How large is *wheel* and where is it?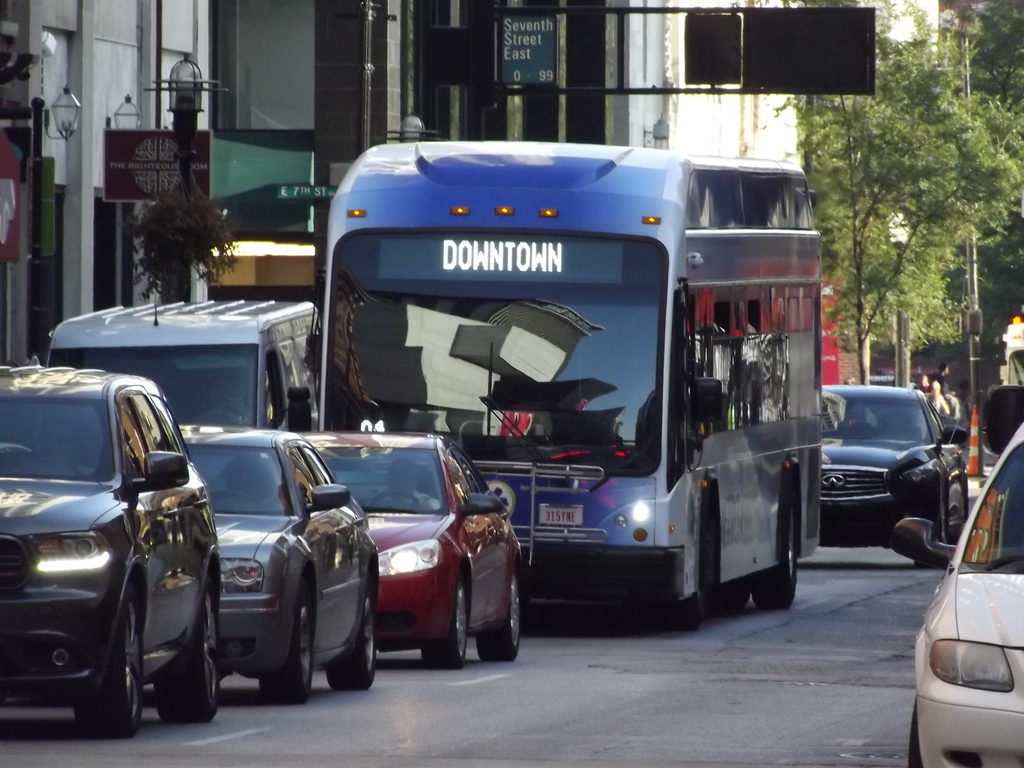
Bounding box: x1=476, y1=568, x2=521, y2=662.
